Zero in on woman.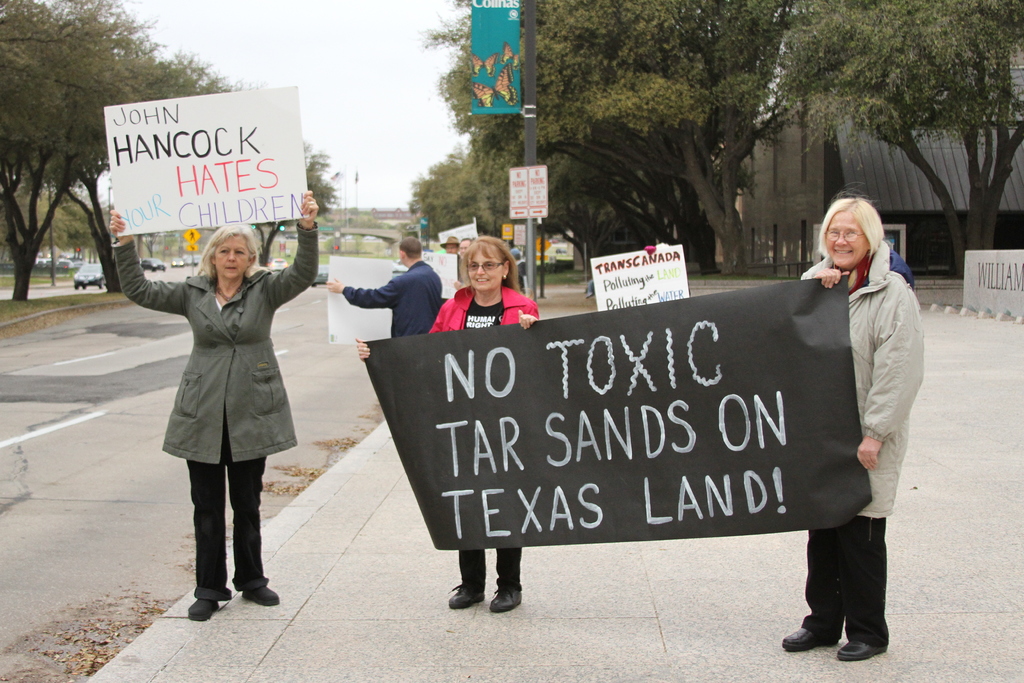
Zeroed in: [x1=352, y1=235, x2=547, y2=611].
